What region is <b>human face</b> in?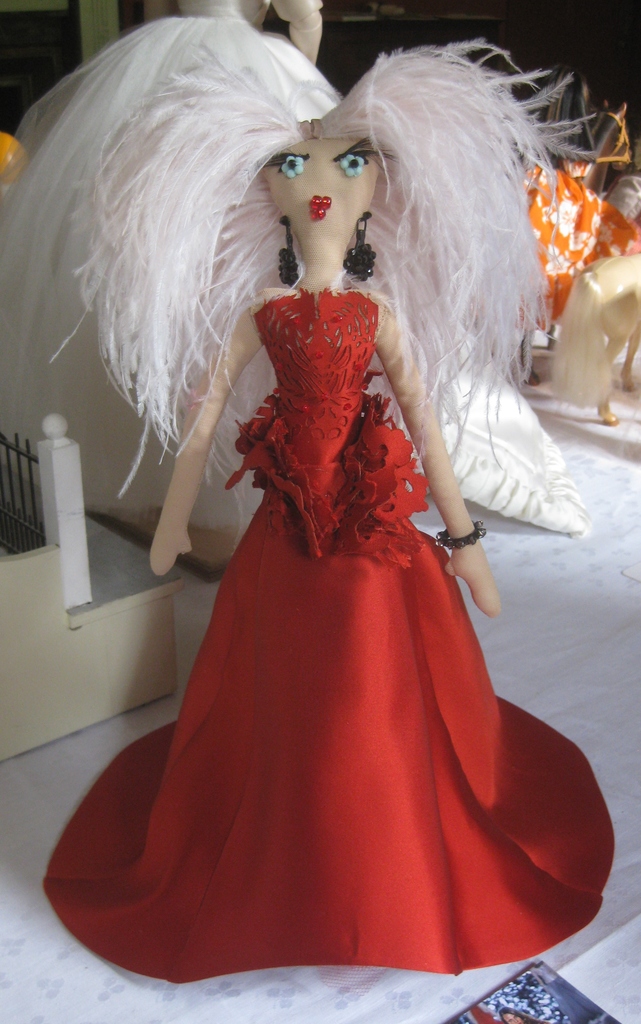
crop(267, 141, 380, 246).
